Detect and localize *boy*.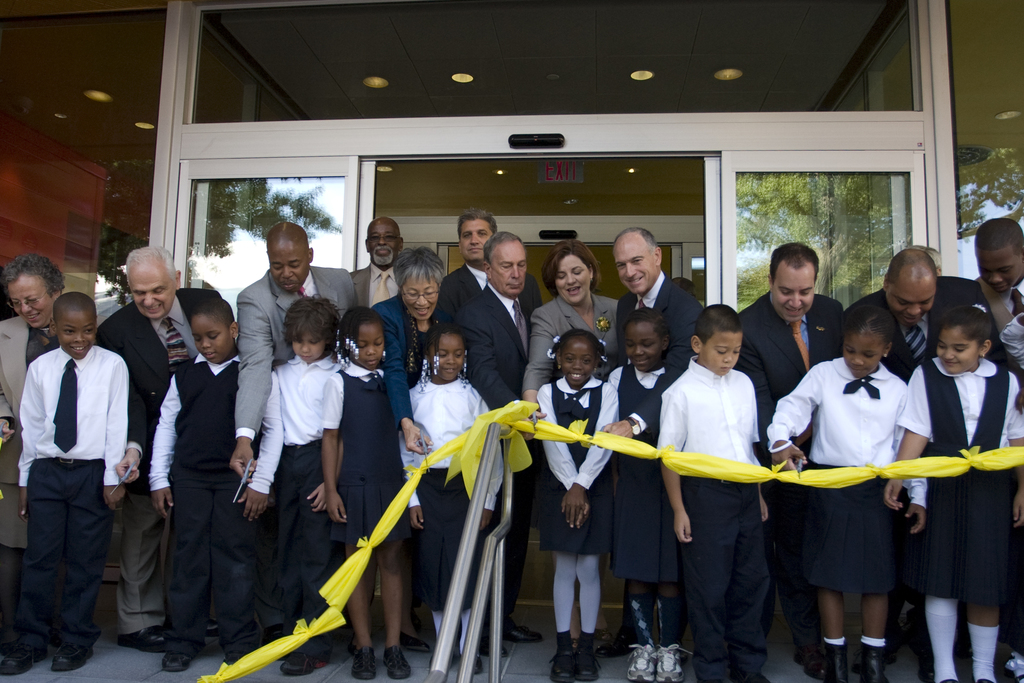
Localized at 10,272,147,660.
